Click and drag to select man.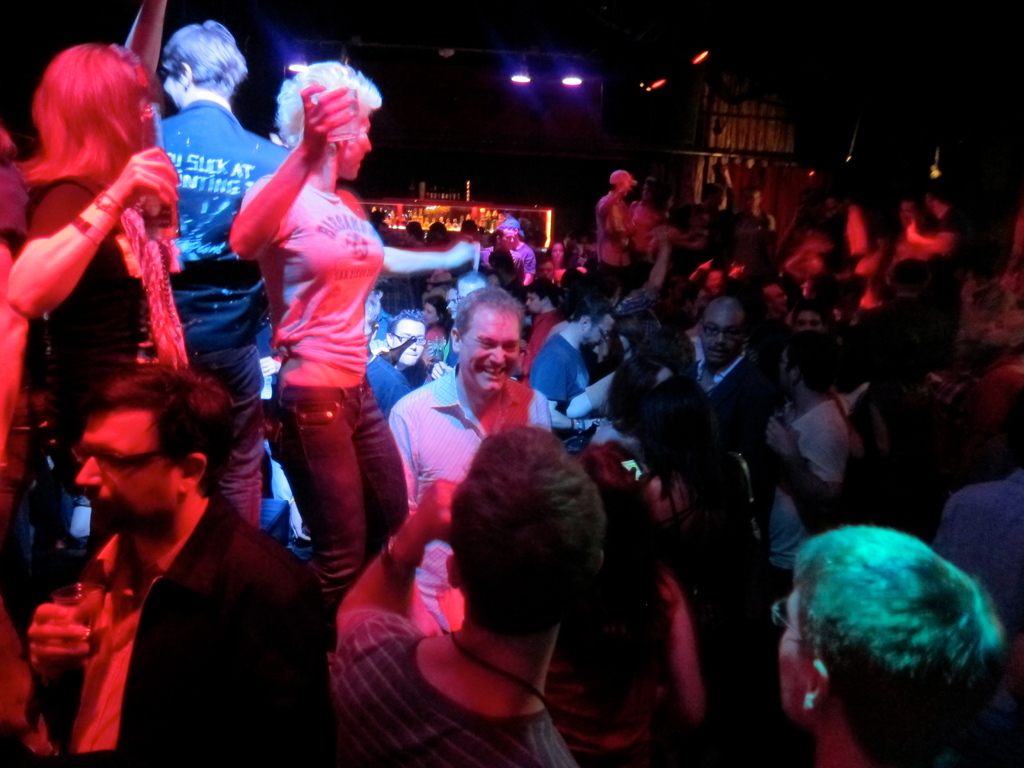
Selection: 516 278 564 385.
